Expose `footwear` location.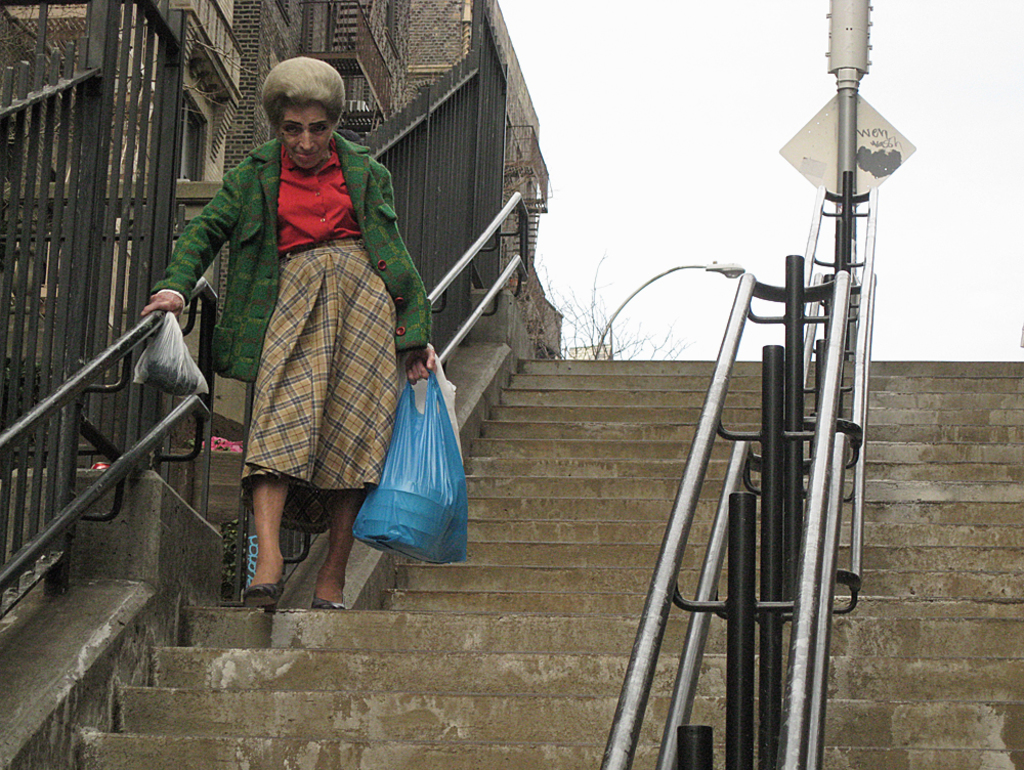
Exposed at {"left": 310, "top": 596, "right": 347, "bottom": 610}.
